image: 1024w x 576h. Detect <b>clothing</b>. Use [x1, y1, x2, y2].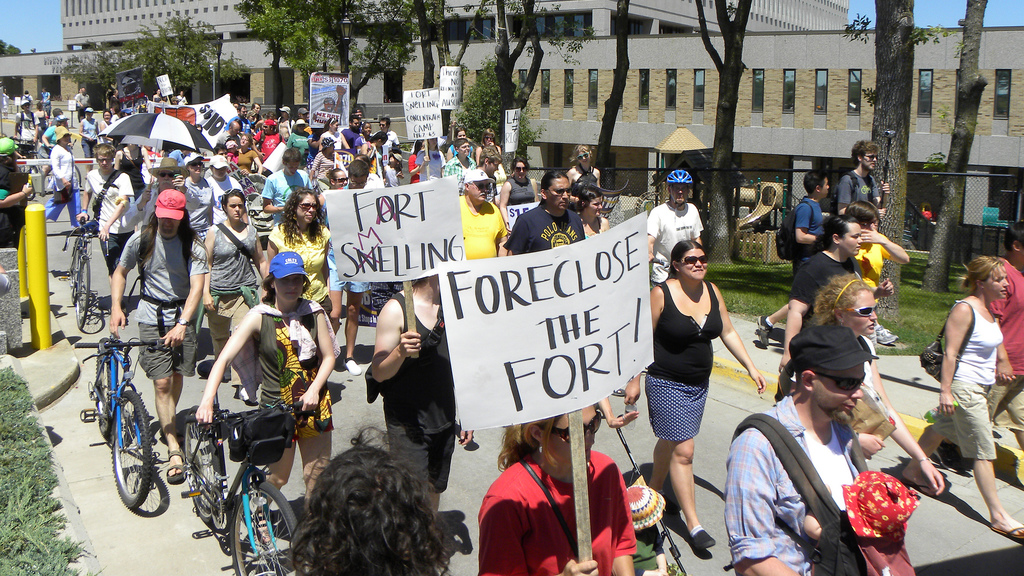
[439, 156, 479, 178].
